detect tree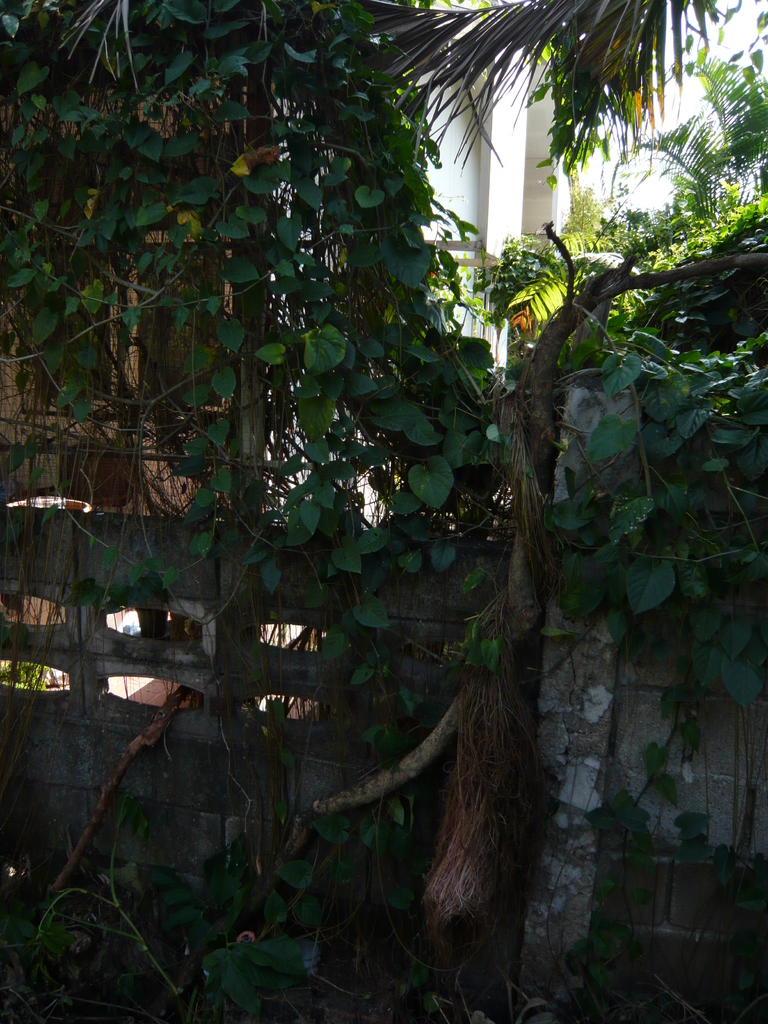
[left=637, top=23, right=767, bottom=273]
